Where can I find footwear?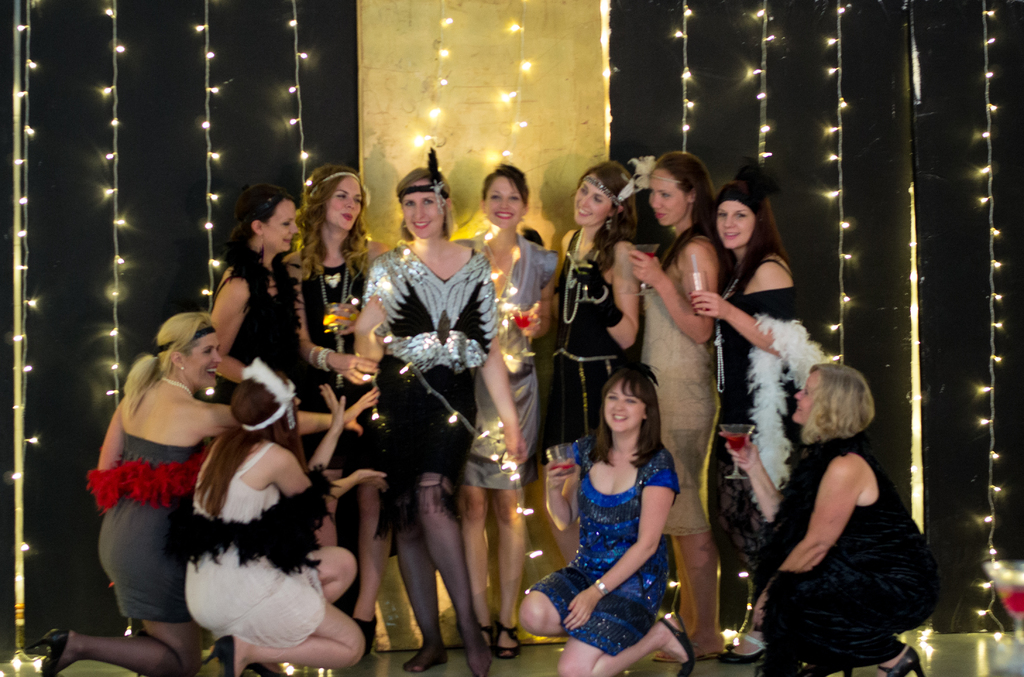
You can find it at <region>494, 619, 524, 658</region>.
